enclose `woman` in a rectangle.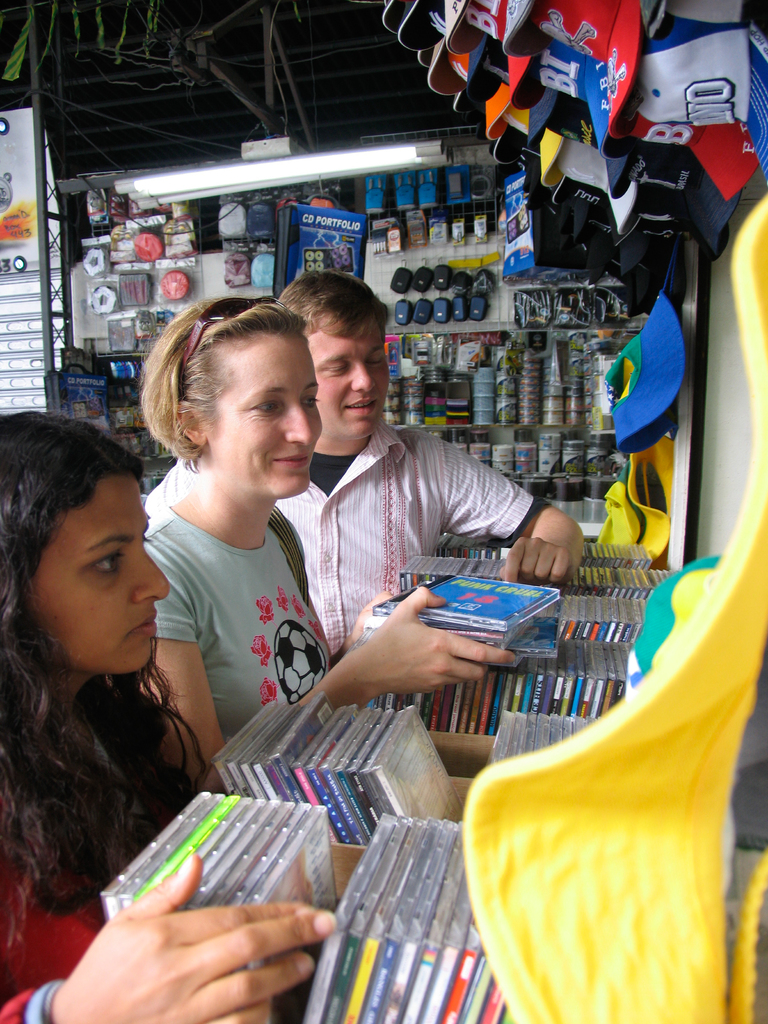
Rect(0, 409, 344, 1023).
